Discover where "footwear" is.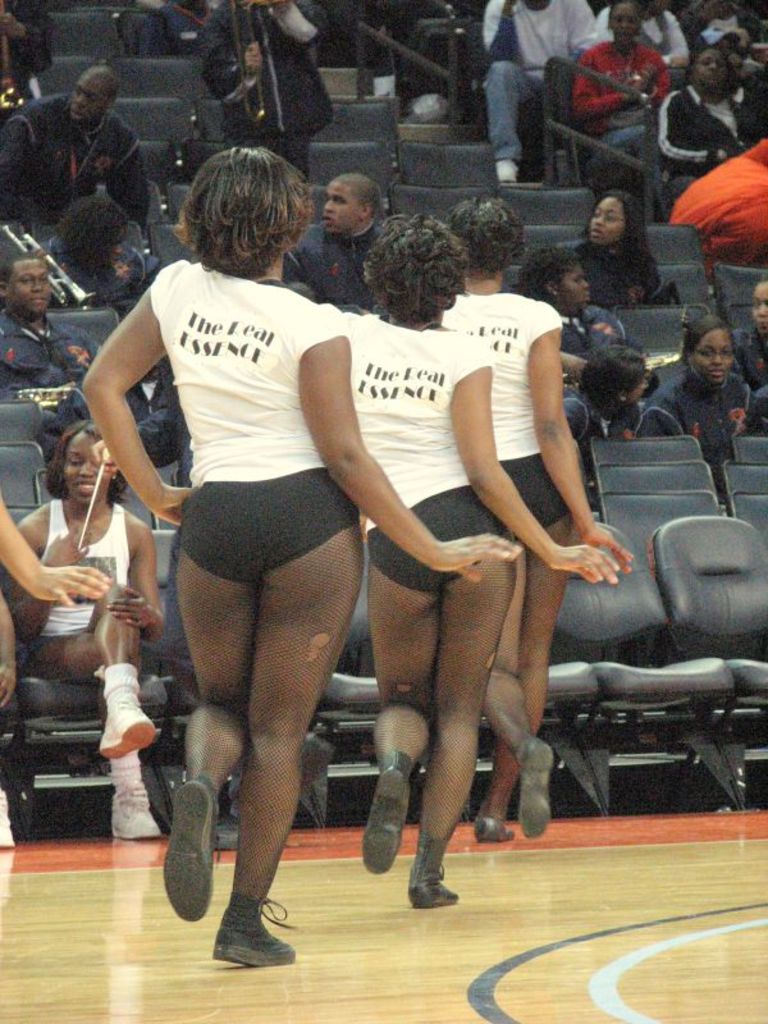
Discovered at <bbox>161, 777, 219, 927</bbox>.
